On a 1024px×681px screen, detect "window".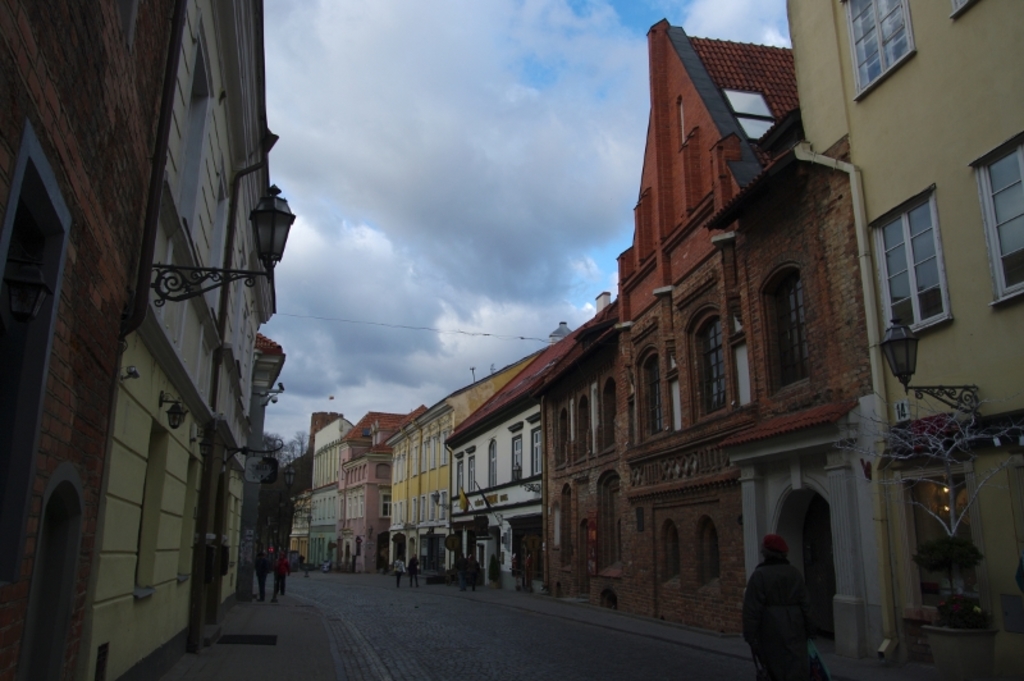
[x1=456, y1=460, x2=465, y2=501].
